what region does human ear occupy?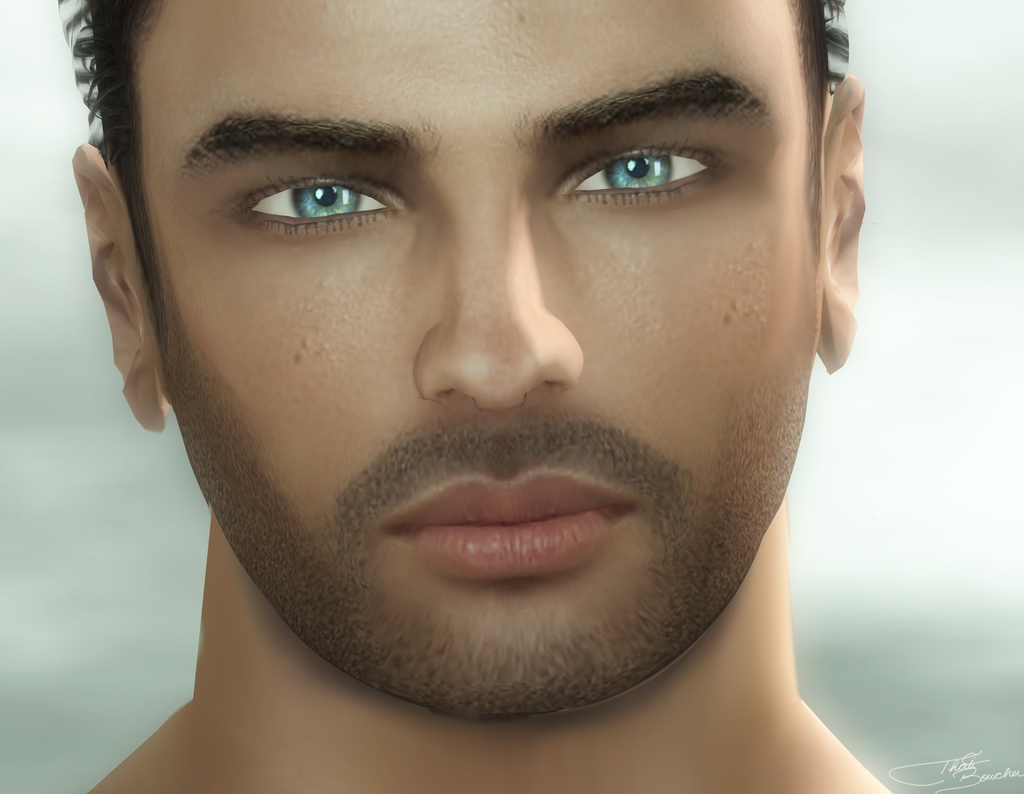
[left=816, top=73, right=870, bottom=376].
